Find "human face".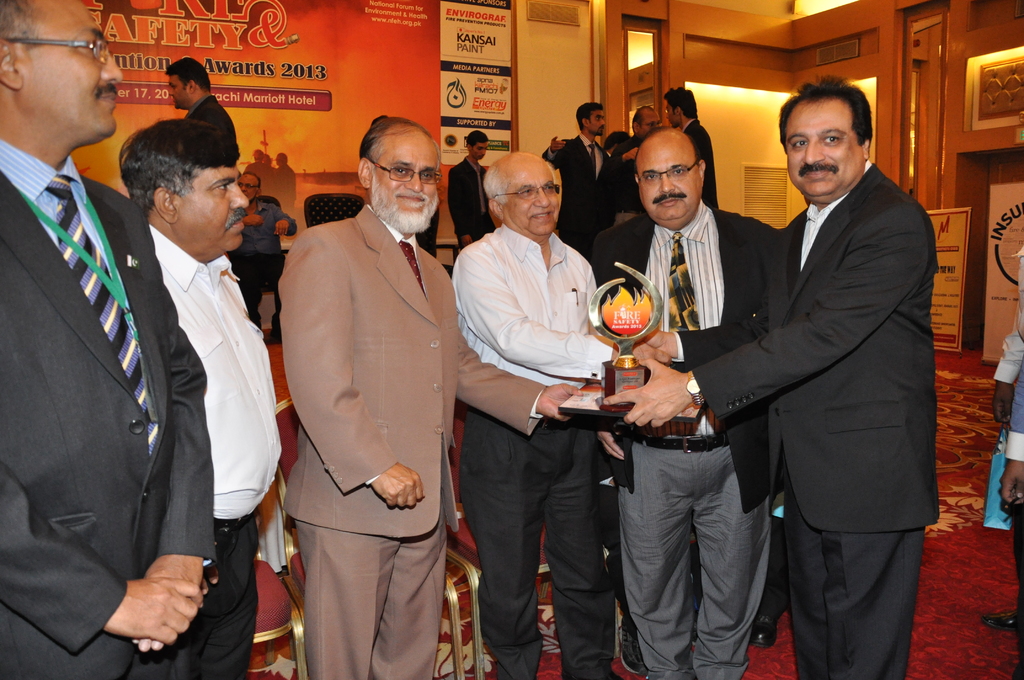
pyautogui.locateOnScreen(240, 174, 257, 200).
